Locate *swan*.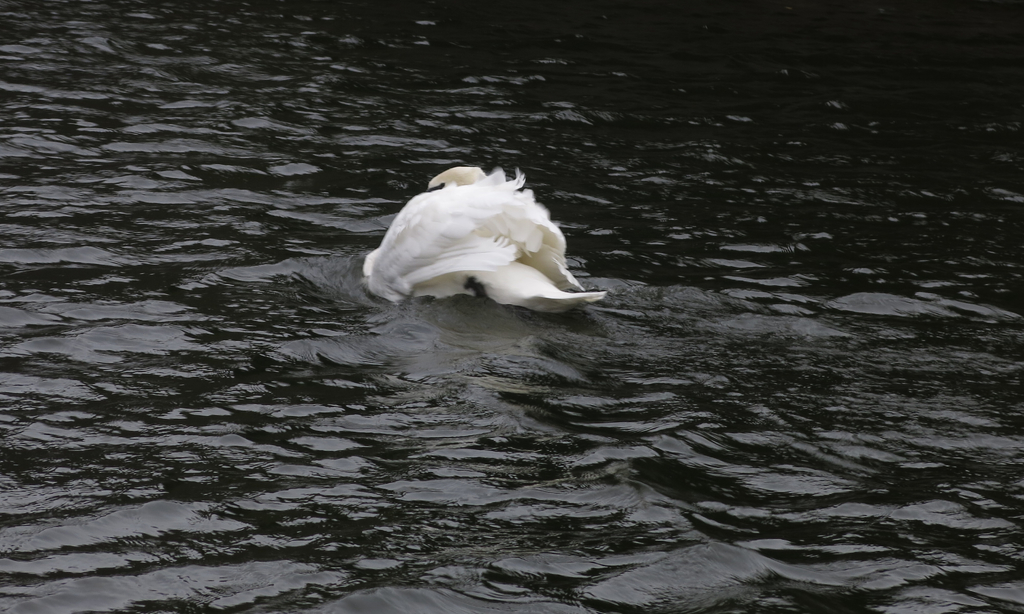
Bounding box: bbox(348, 148, 566, 303).
